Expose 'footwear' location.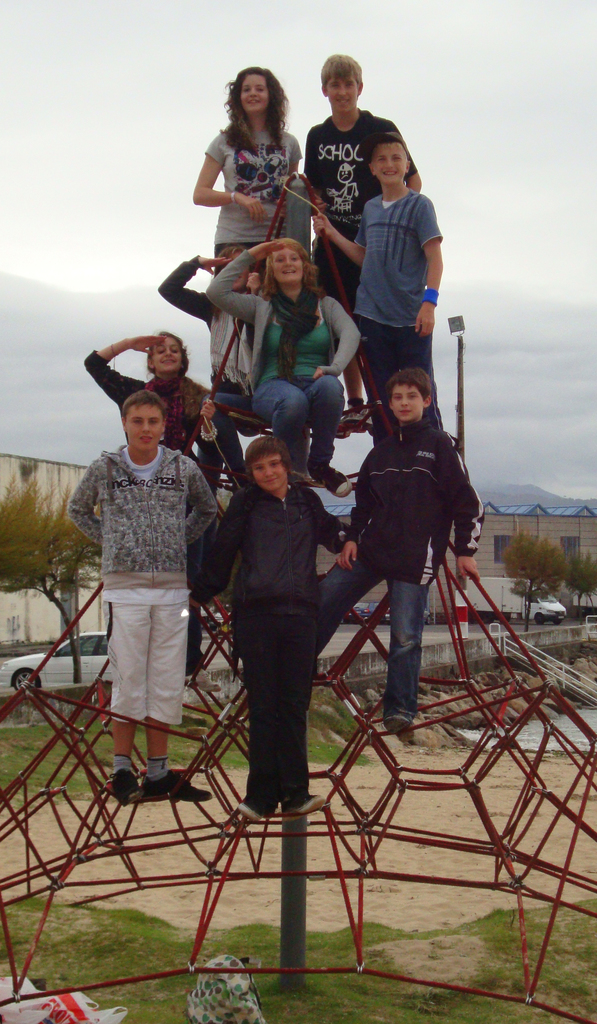
Exposed at (x1=286, y1=792, x2=326, y2=817).
